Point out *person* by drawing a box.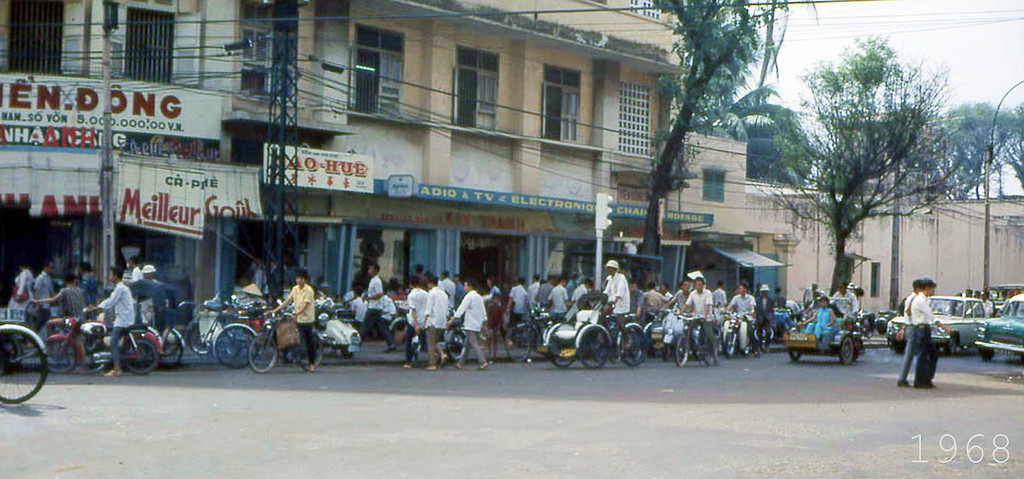
bbox=(130, 267, 169, 330).
